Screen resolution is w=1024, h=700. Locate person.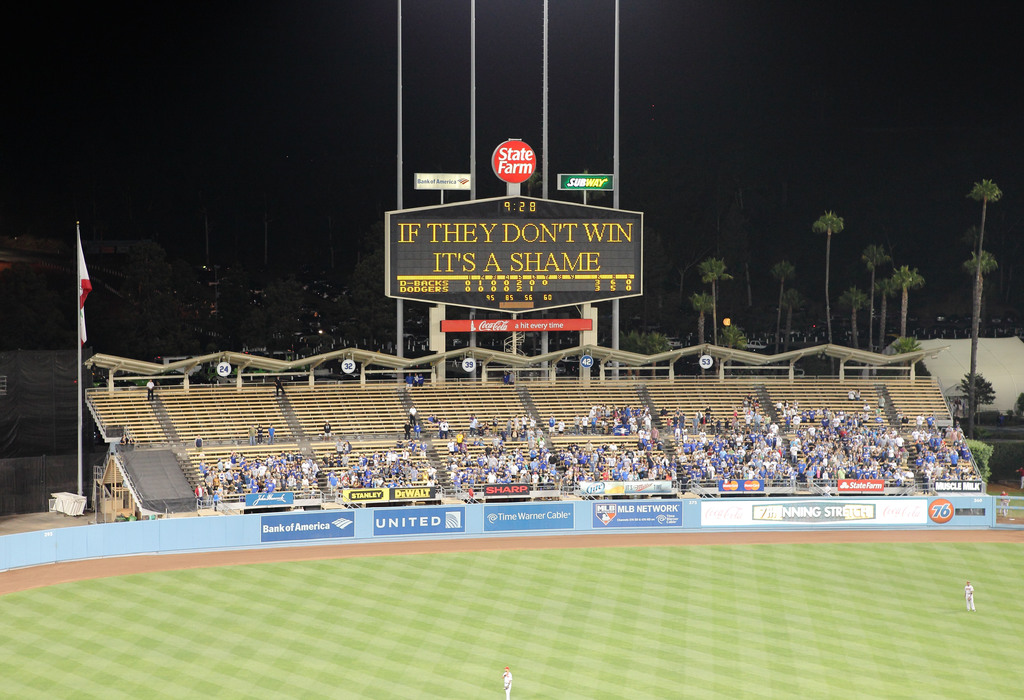
(404,369,422,393).
